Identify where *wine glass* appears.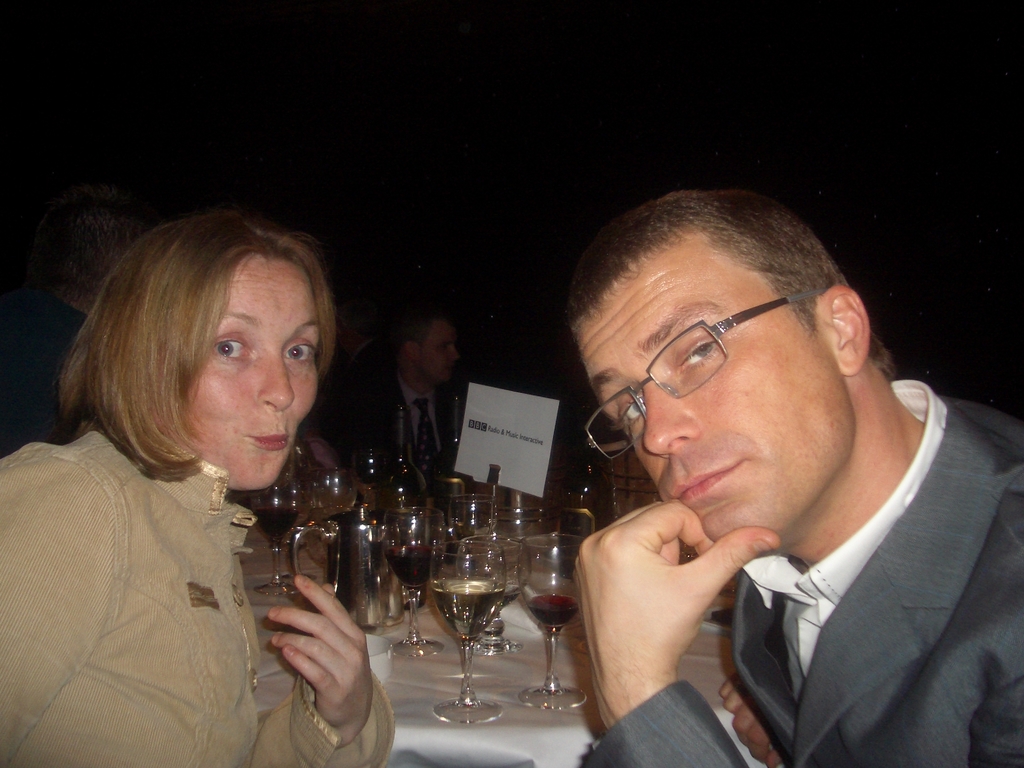
Appears at [x1=435, y1=539, x2=509, y2=725].
